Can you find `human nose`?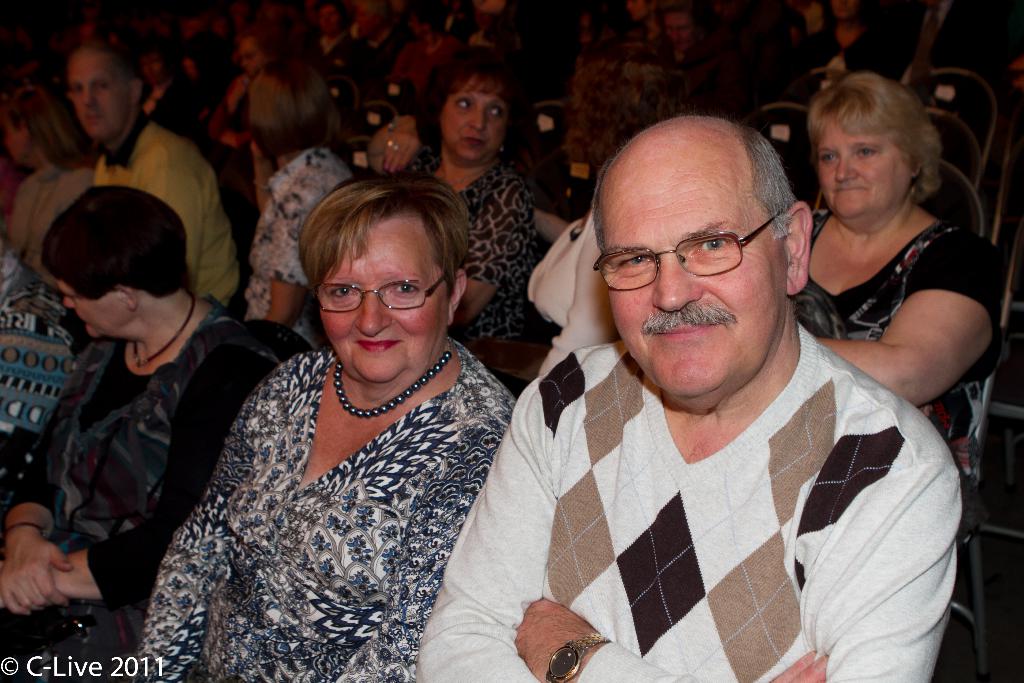
Yes, bounding box: [x1=354, y1=288, x2=390, y2=336].
